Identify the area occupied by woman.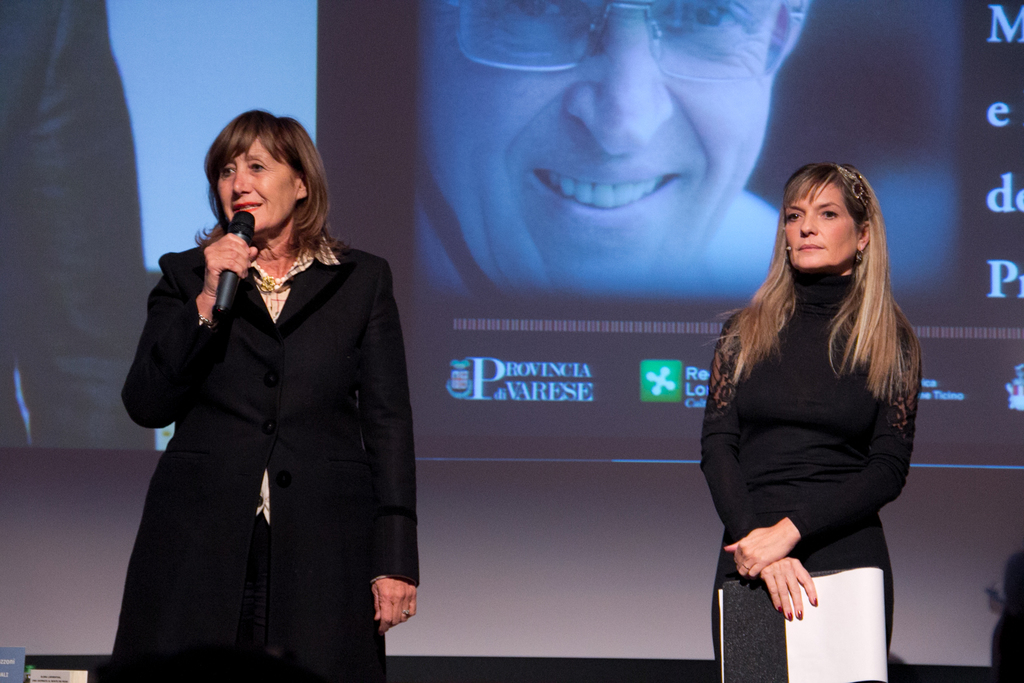
Area: box(108, 105, 424, 682).
